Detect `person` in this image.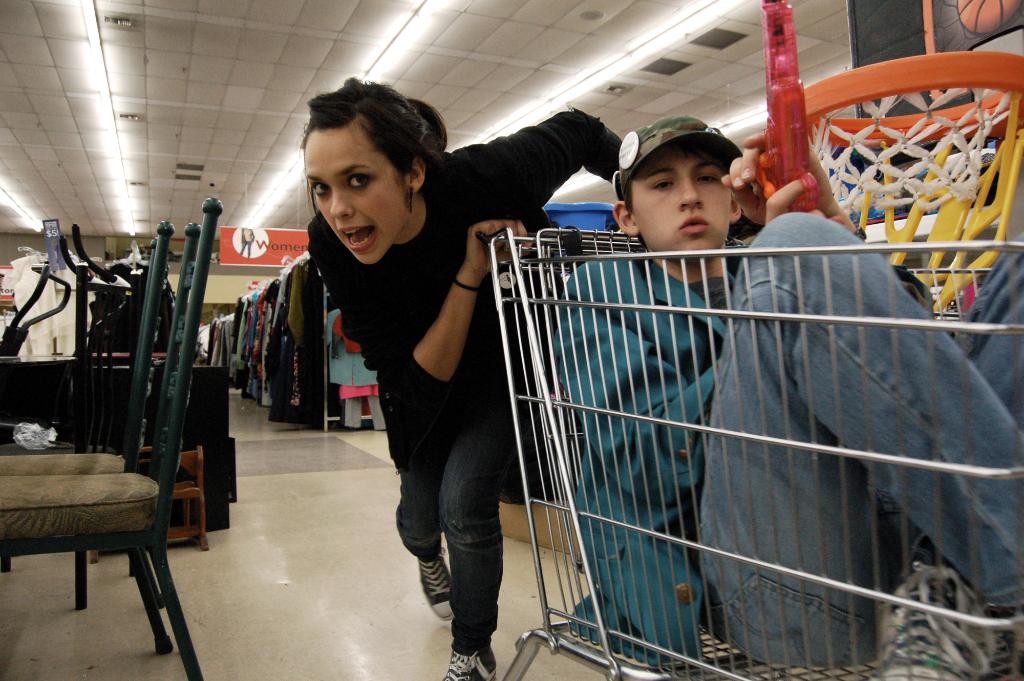
Detection: x1=271 y1=102 x2=521 y2=639.
